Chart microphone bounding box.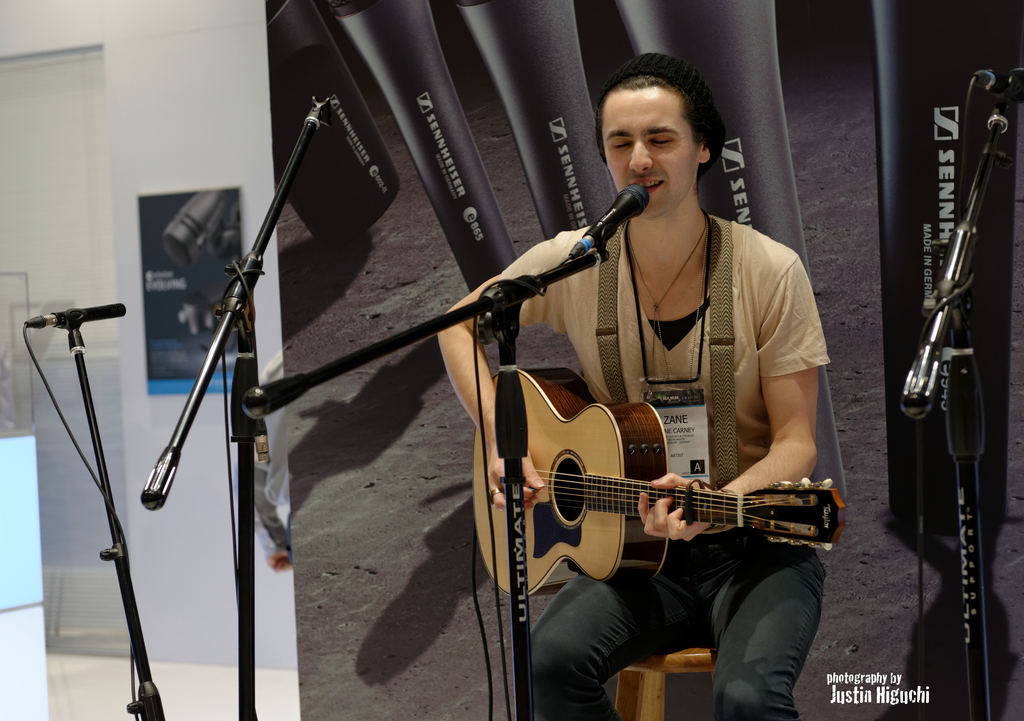
Charted: 22,297,129,334.
